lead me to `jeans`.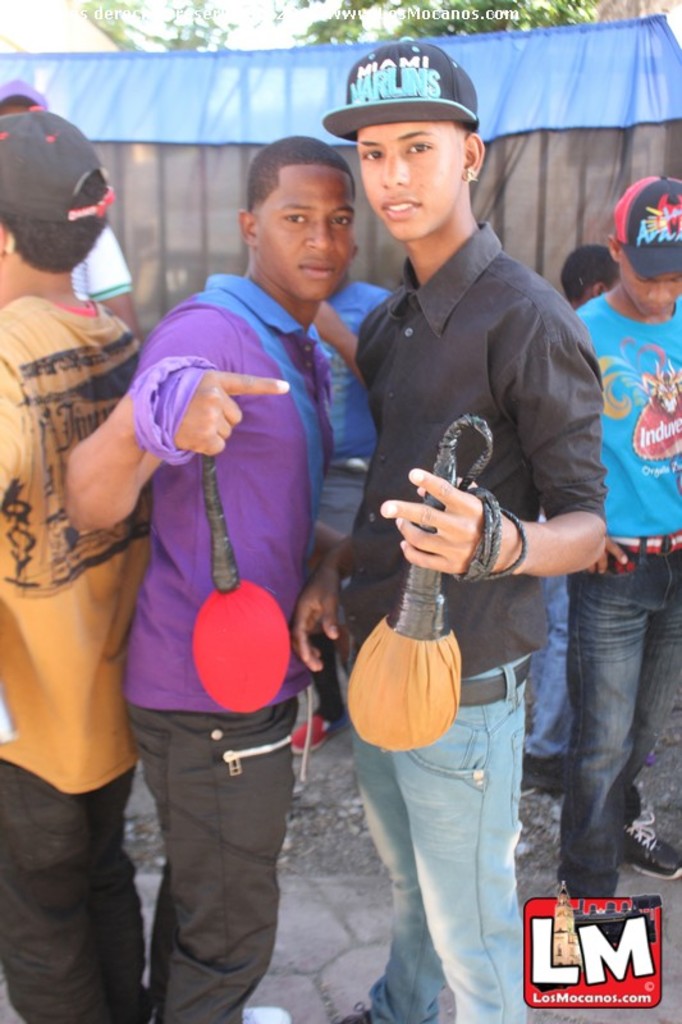
Lead to 116,704,293,1023.
